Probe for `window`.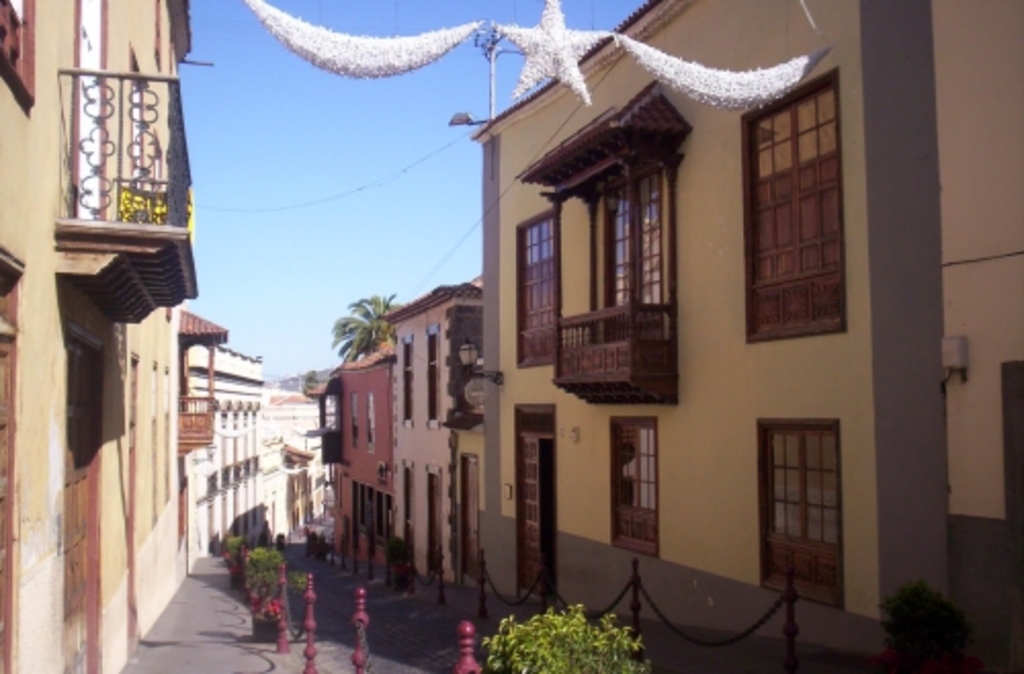
Probe result: 422,465,442,586.
